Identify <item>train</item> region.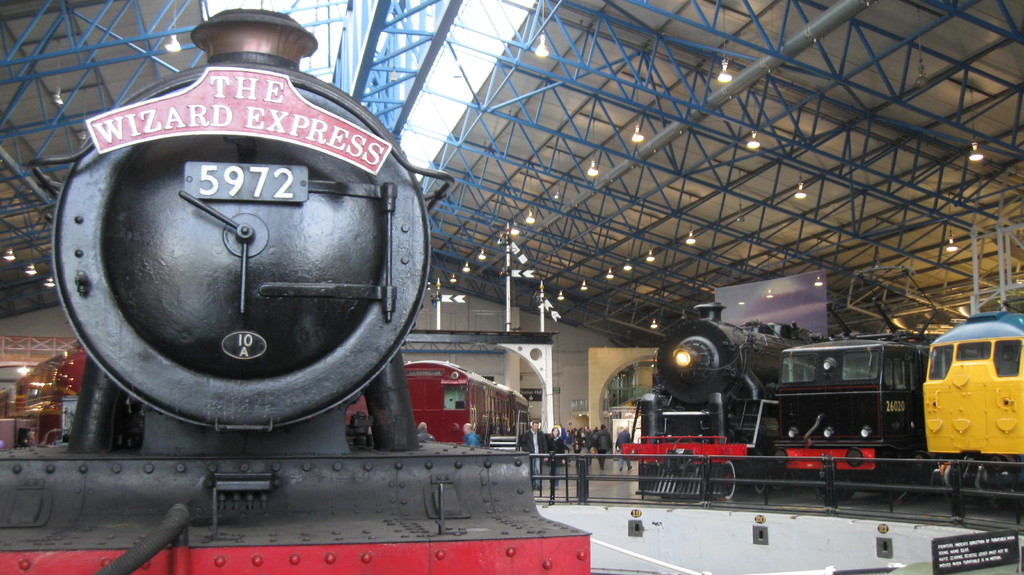
Region: BBox(919, 312, 1023, 503).
